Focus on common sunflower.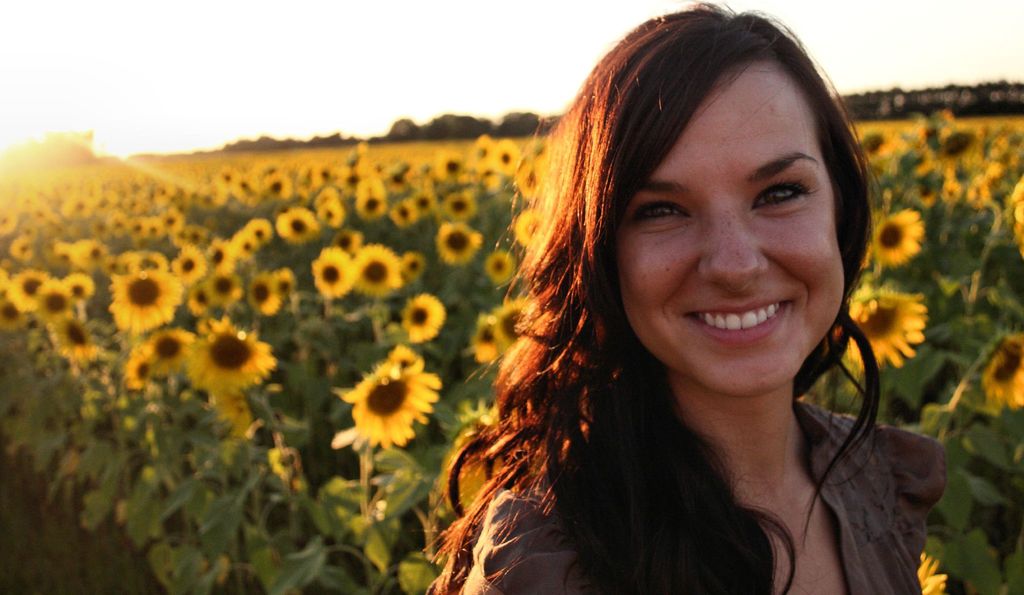
Focused at (273, 209, 320, 247).
